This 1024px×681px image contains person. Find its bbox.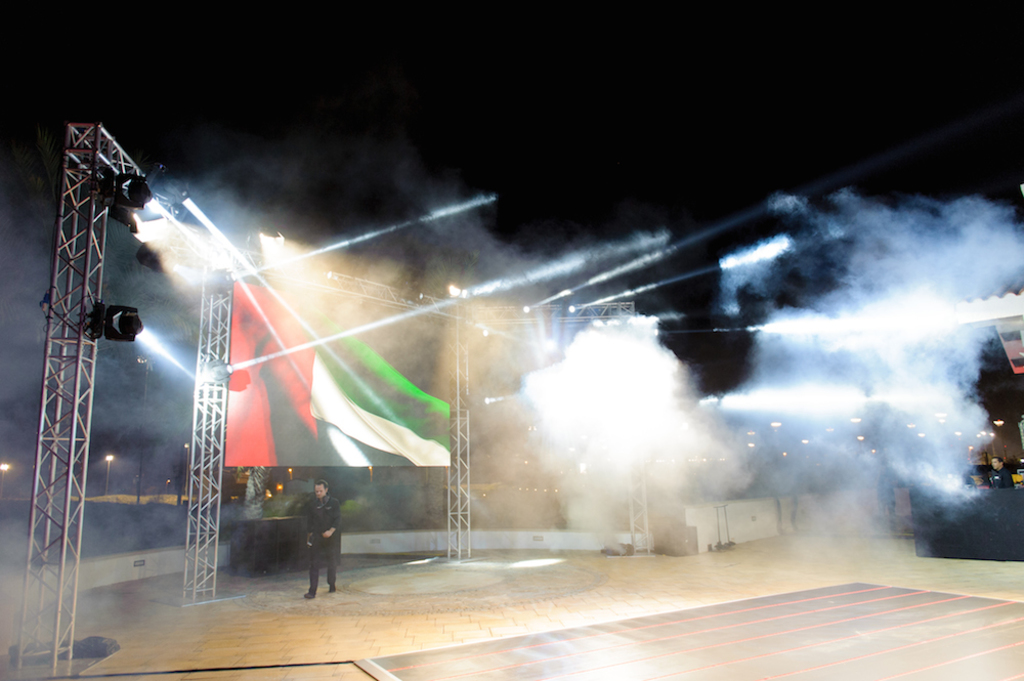
<box>291,487,342,600</box>.
